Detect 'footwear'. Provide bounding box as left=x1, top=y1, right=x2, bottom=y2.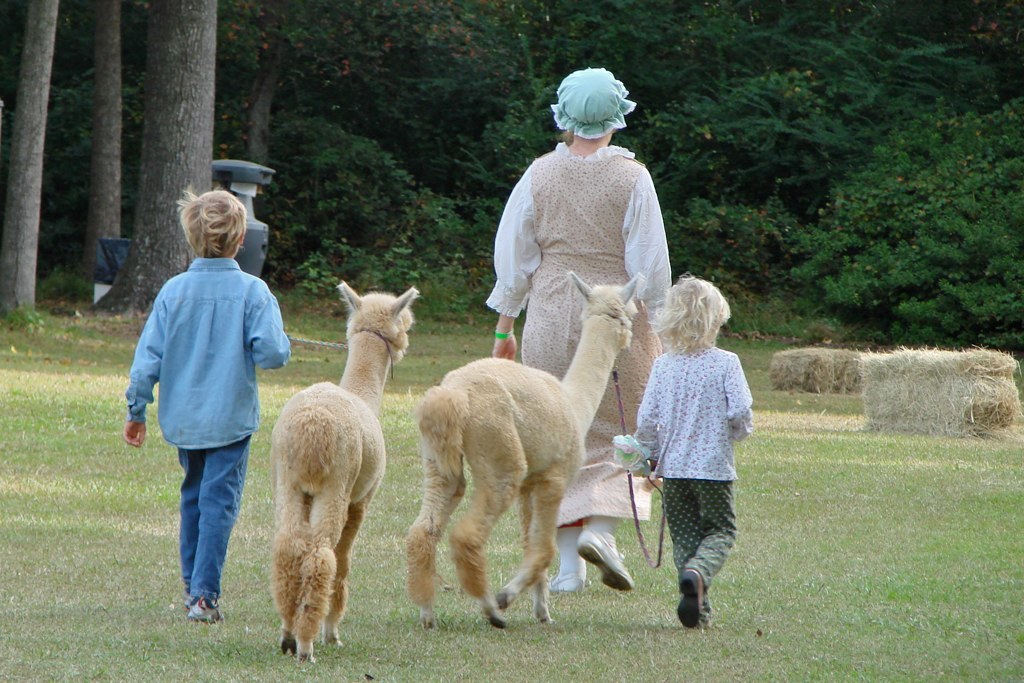
left=579, top=525, right=638, bottom=593.
